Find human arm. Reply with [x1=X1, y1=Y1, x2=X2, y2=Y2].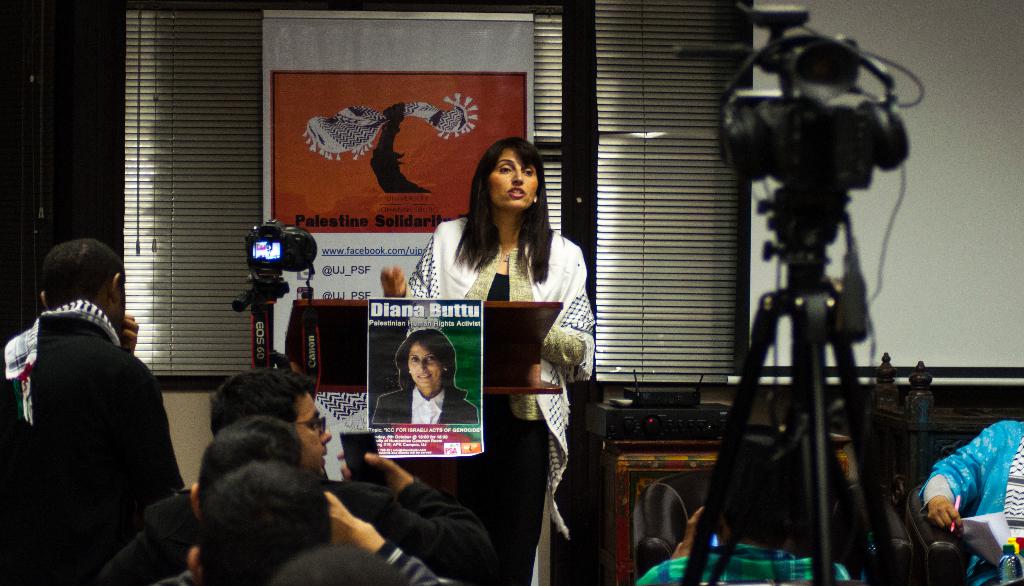
[x1=328, y1=490, x2=454, y2=585].
